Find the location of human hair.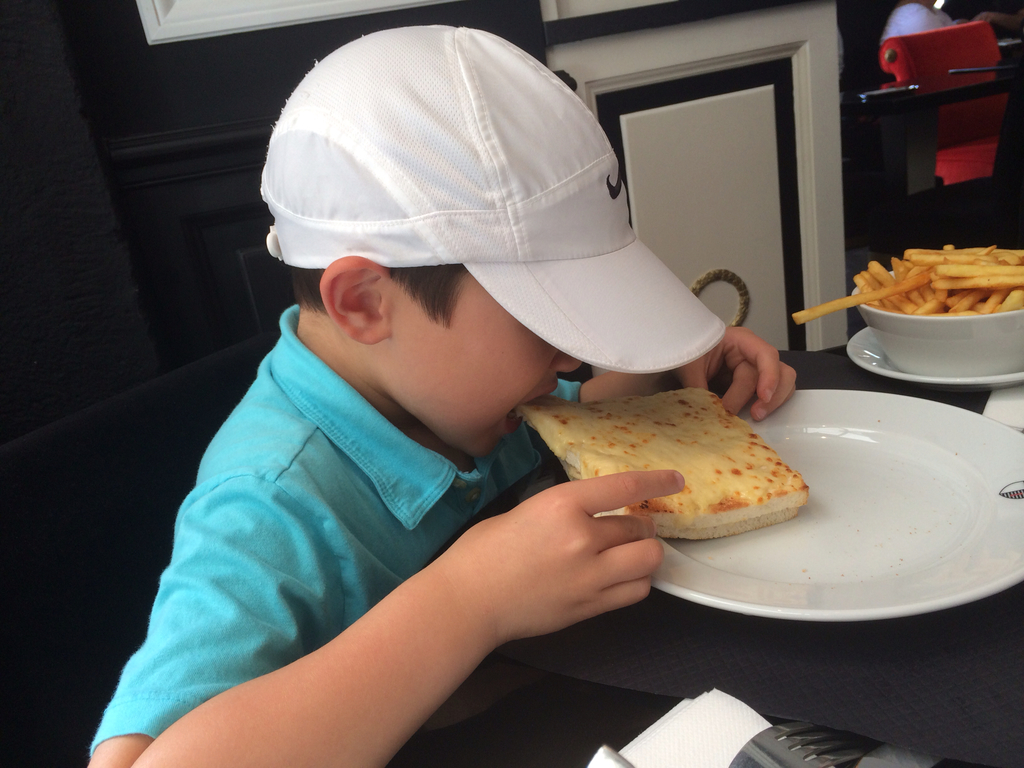
Location: left=288, top=262, right=465, bottom=327.
